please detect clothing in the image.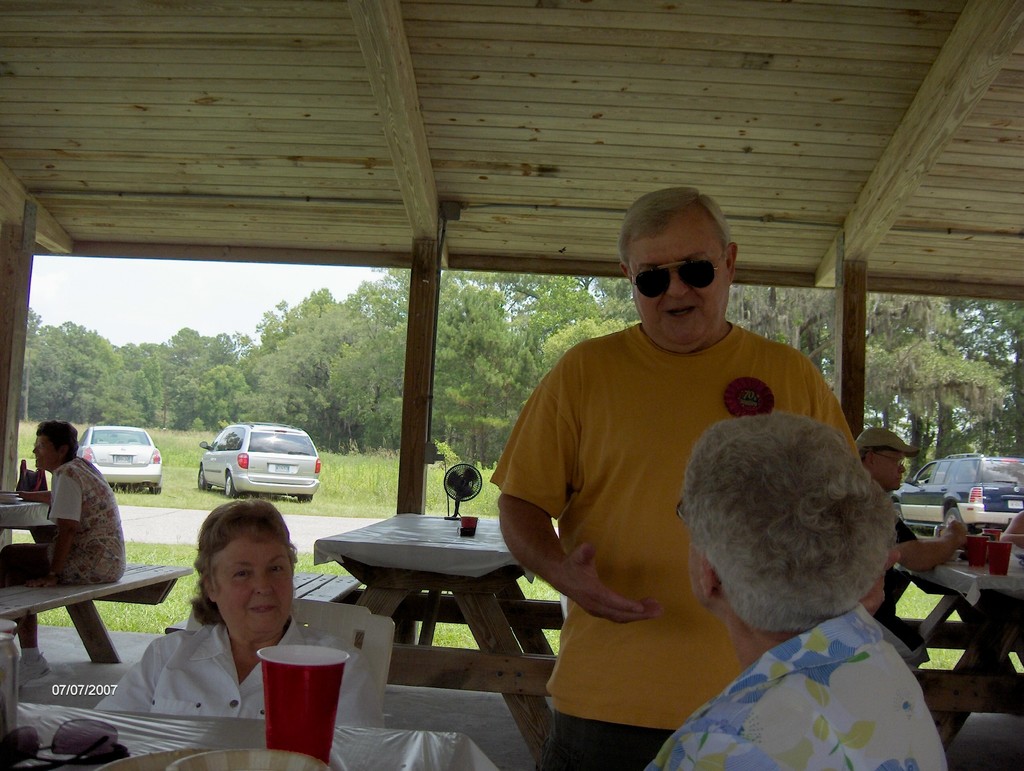
region(97, 619, 382, 731).
